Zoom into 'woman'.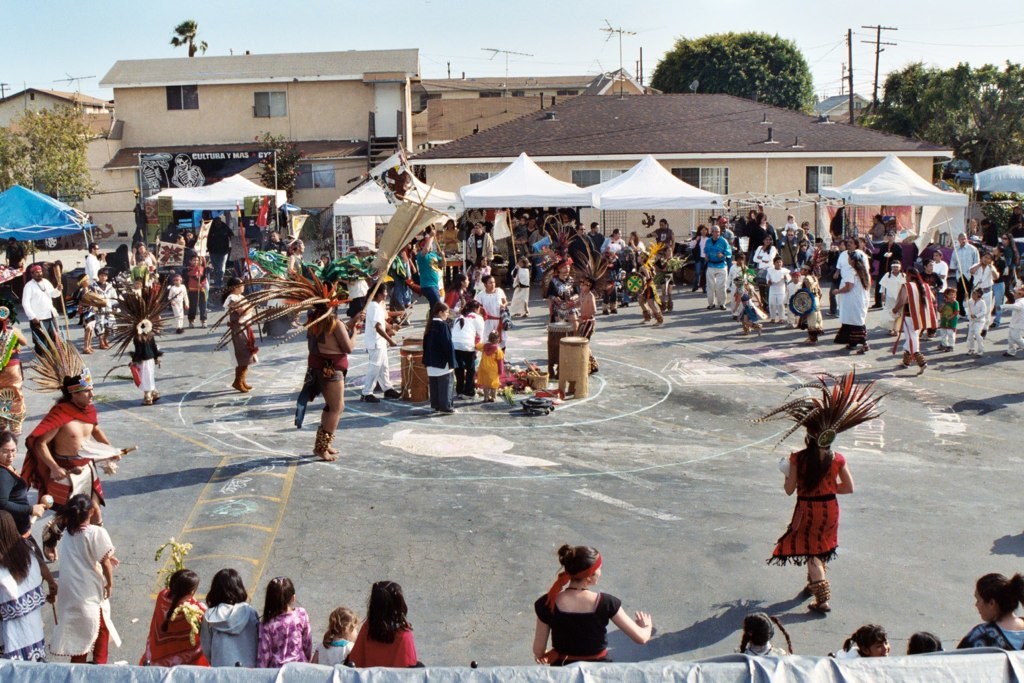
Zoom target: locate(747, 232, 780, 308).
